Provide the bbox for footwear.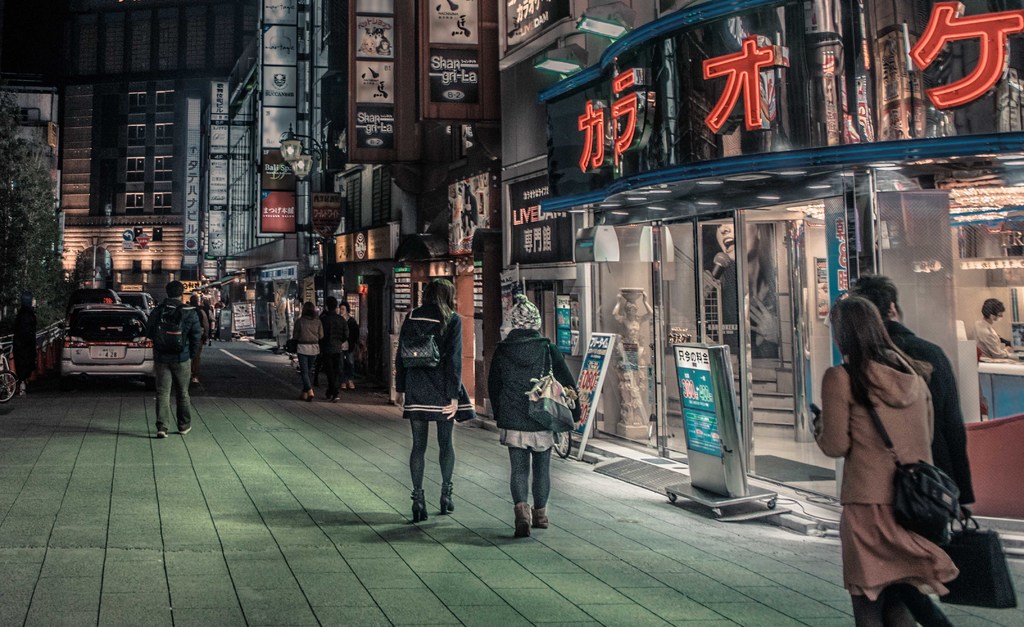
select_region(191, 377, 199, 385).
